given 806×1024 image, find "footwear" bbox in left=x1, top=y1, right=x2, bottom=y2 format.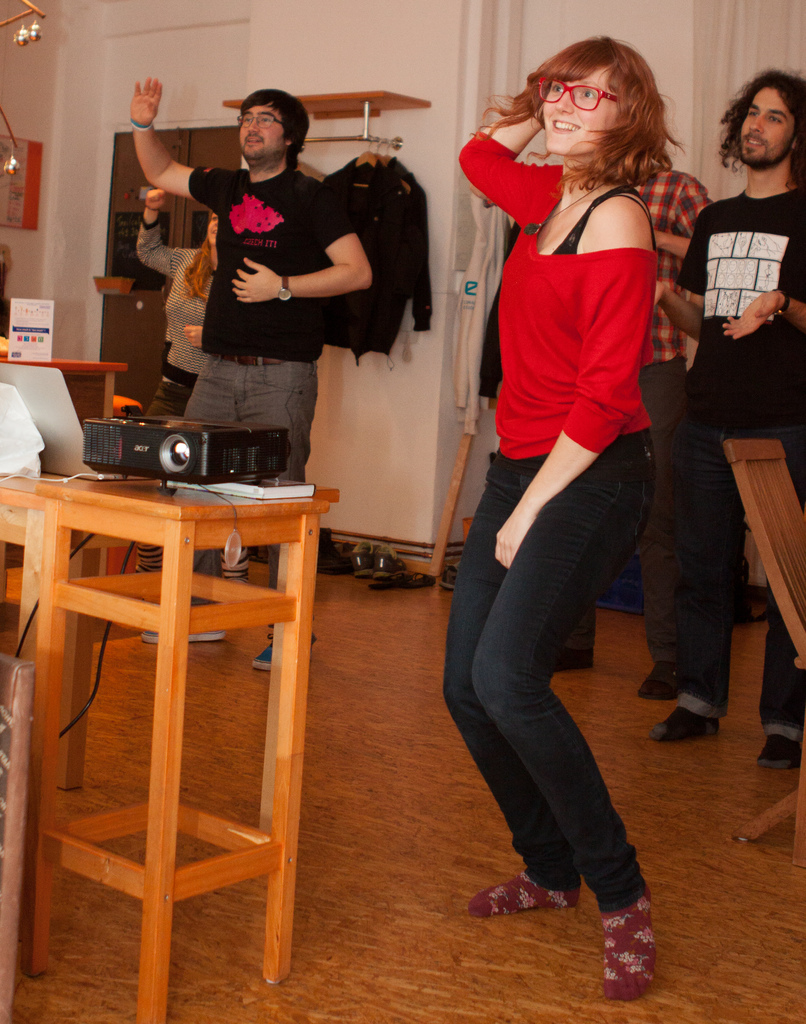
left=354, top=551, right=375, bottom=579.
